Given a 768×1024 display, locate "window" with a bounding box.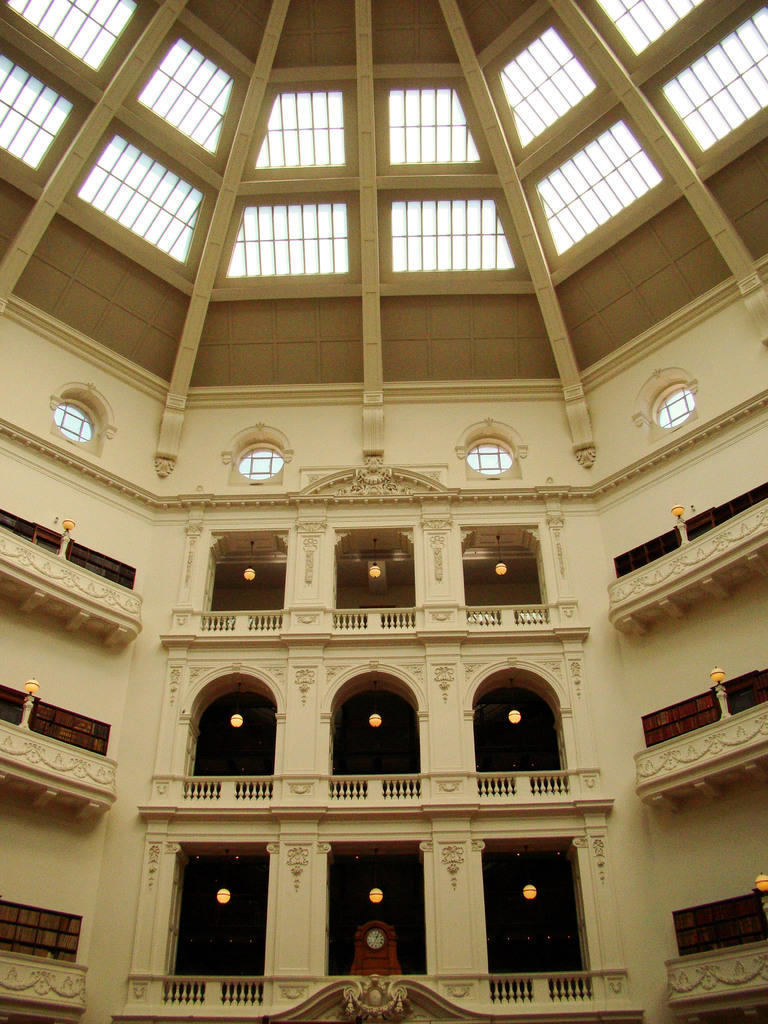
Located: BBox(380, 188, 528, 276).
